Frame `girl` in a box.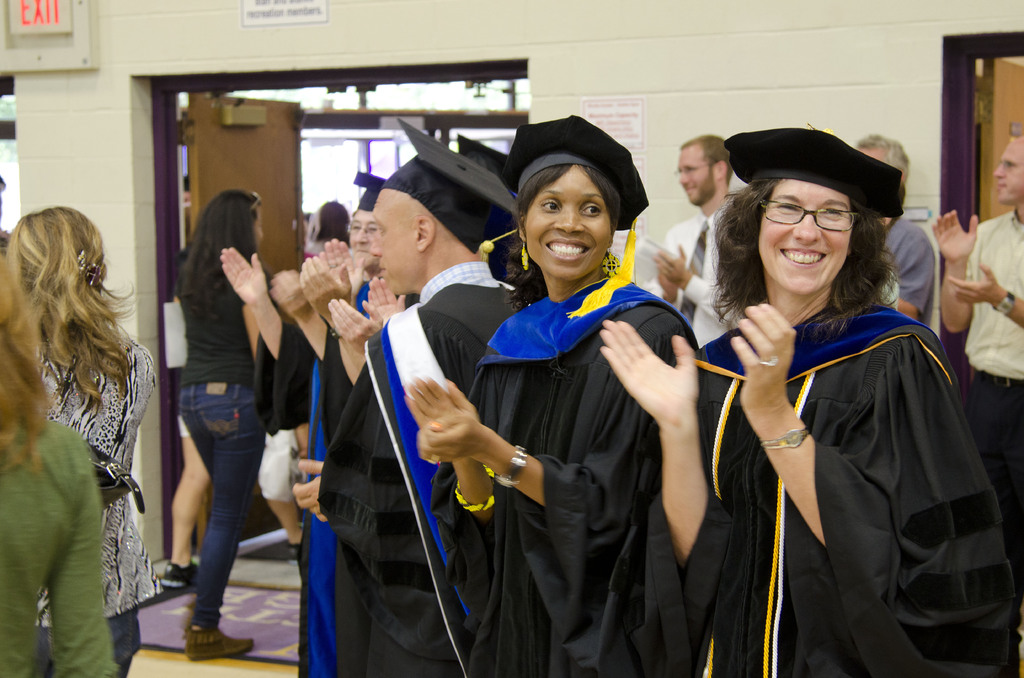
174 184 275 656.
